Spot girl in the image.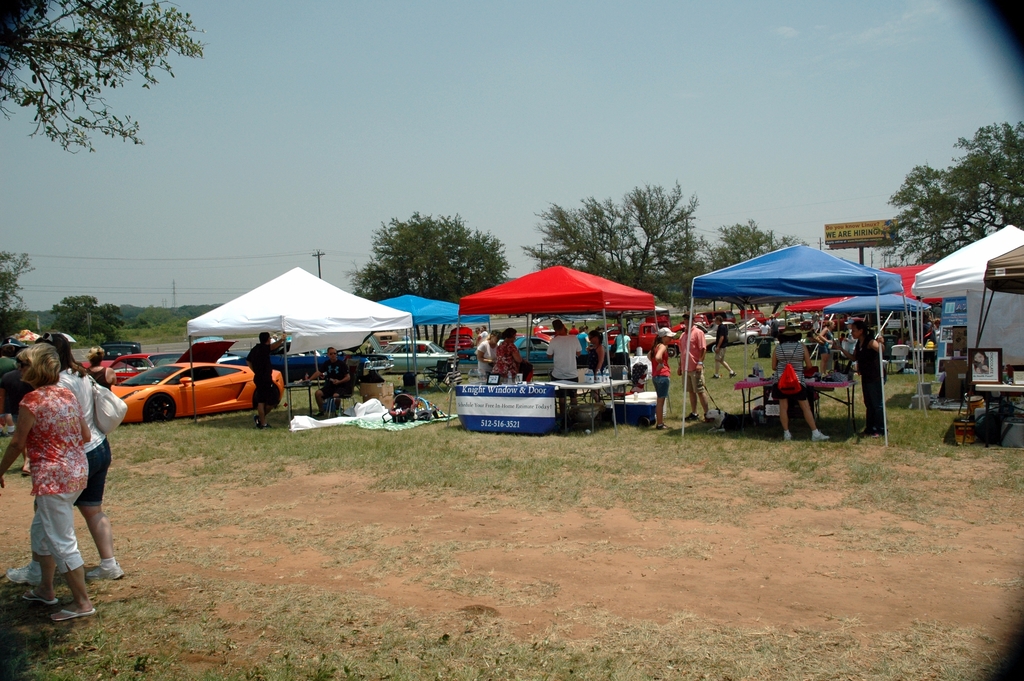
girl found at BBox(3, 328, 134, 582).
